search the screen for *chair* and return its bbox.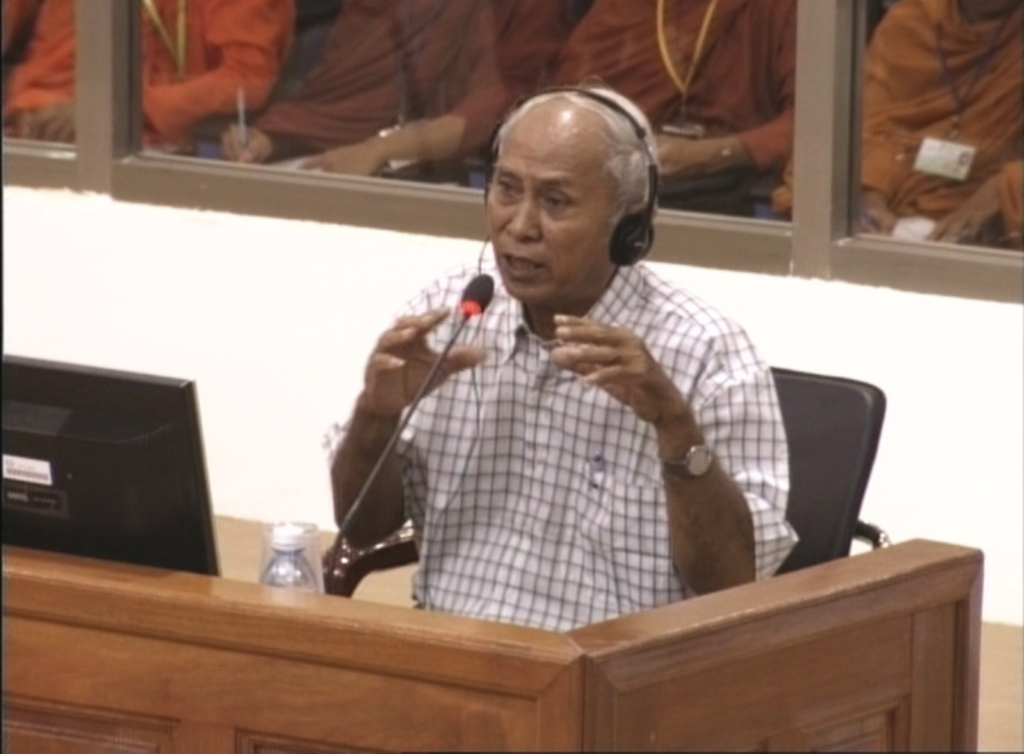
Found: (766,364,892,582).
